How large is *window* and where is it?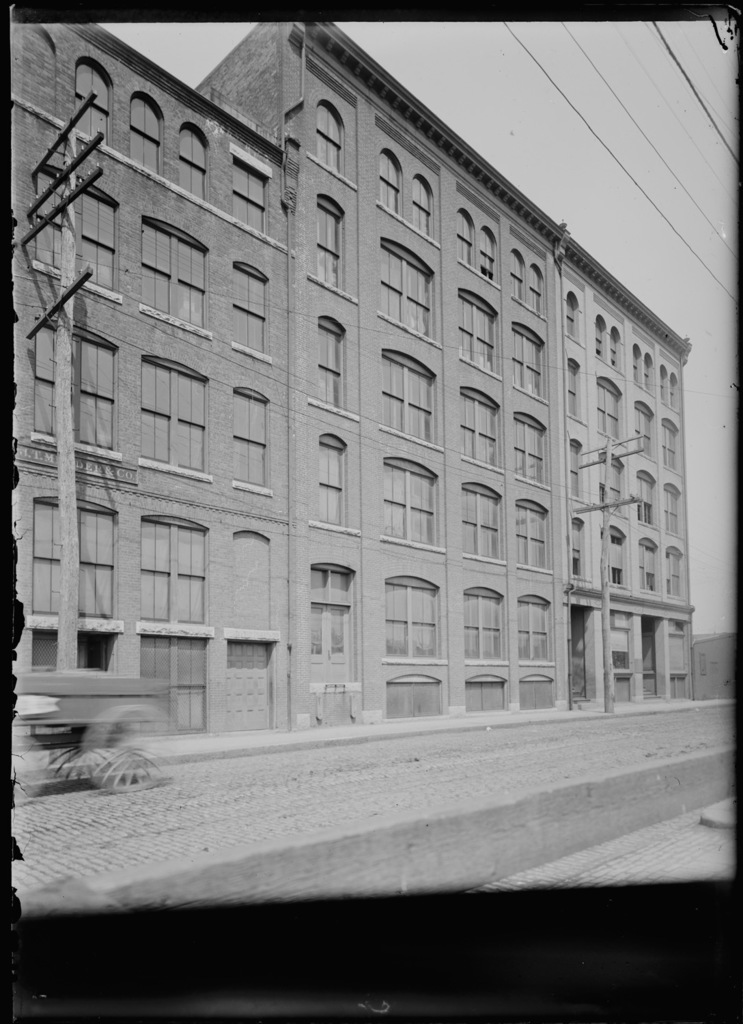
Bounding box: x1=502, y1=326, x2=543, y2=399.
